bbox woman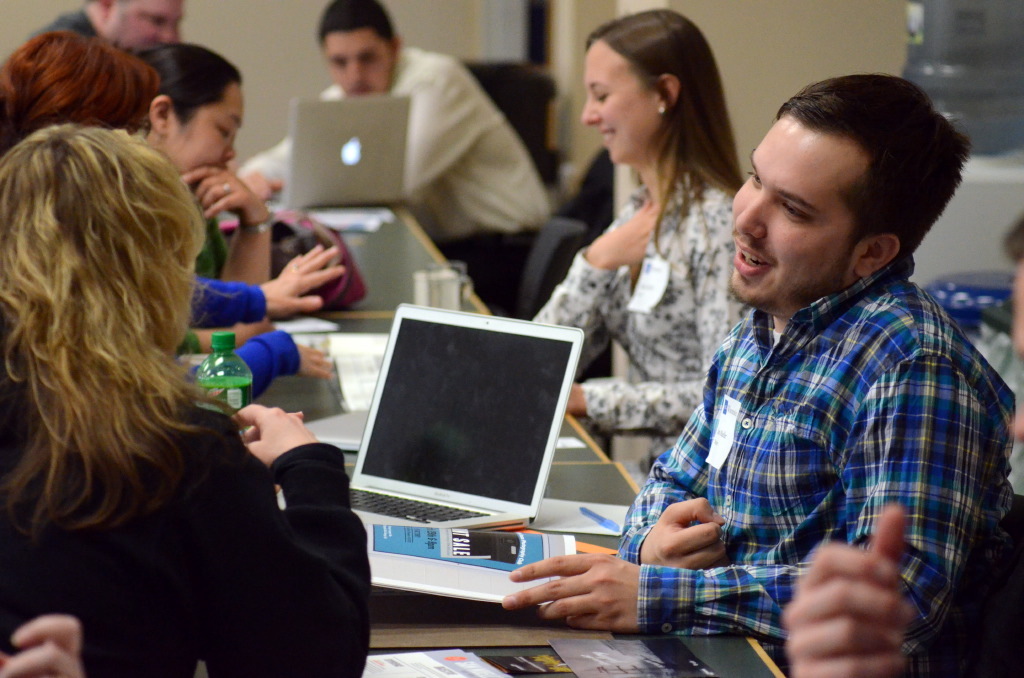
[left=527, top=5, right=746, bottom=485]
